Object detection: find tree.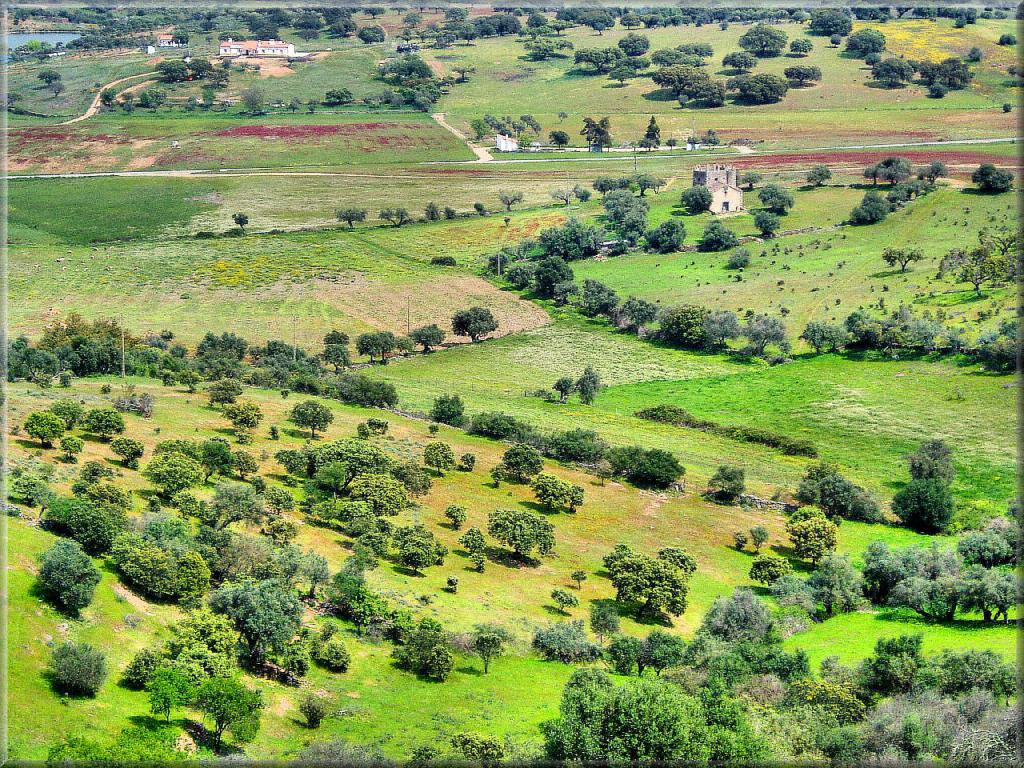
BBox(934, 220, 1023, 298).
